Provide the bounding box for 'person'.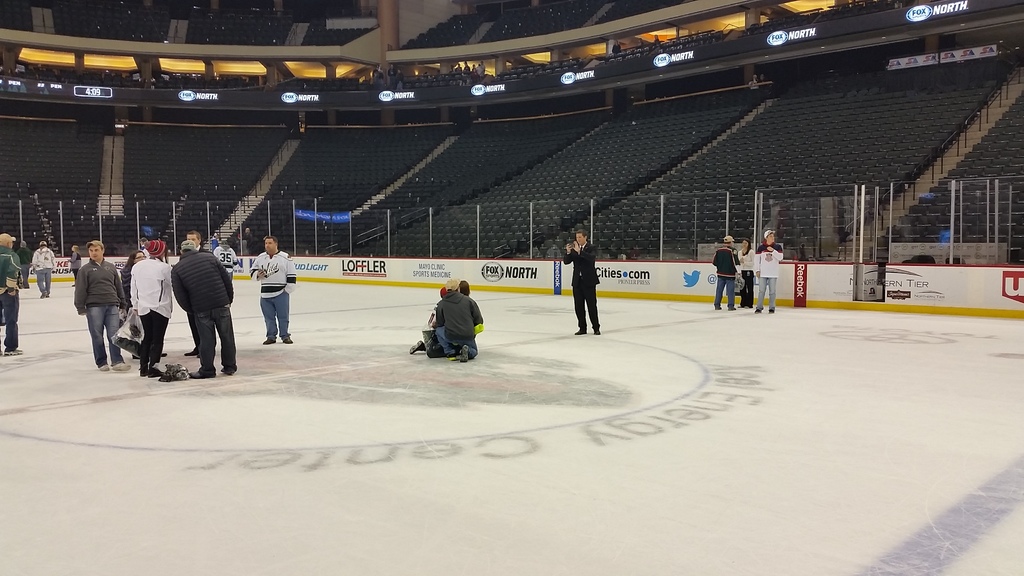
0,235,20,358.
